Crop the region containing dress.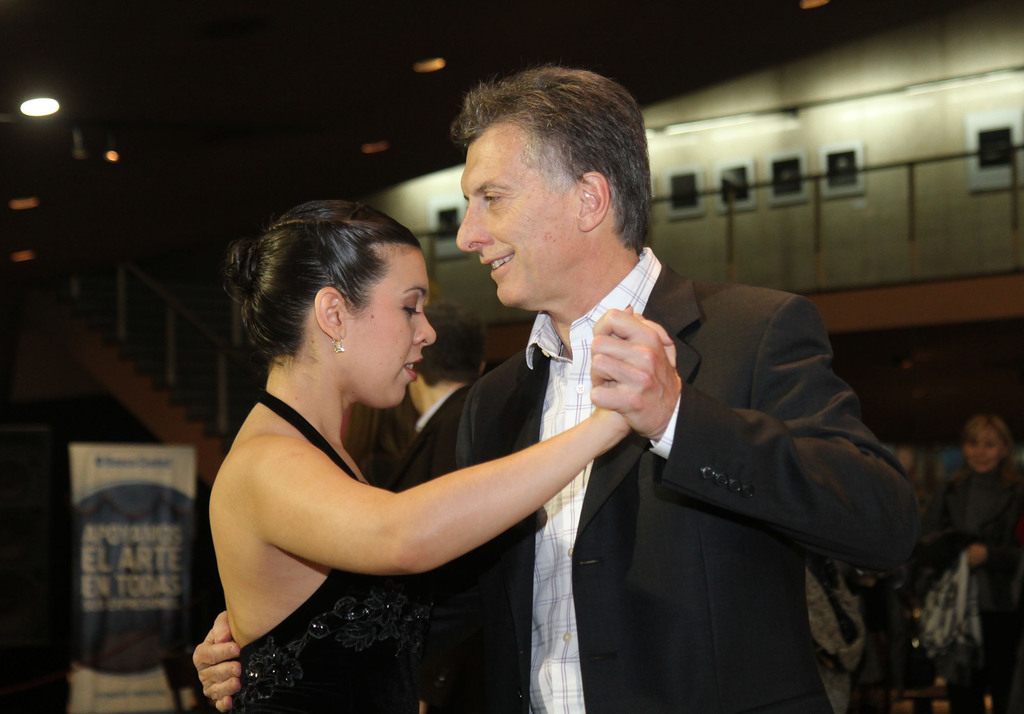
Crop region: (237, 389, 438, 713).
